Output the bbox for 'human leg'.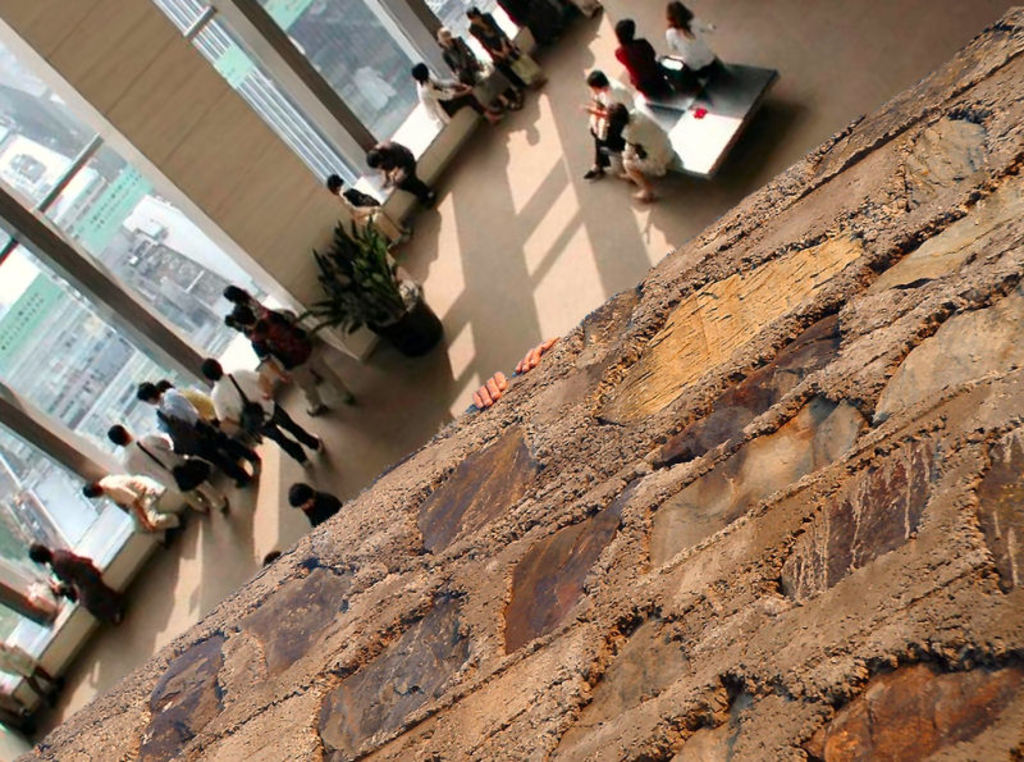
left=465, top=95, right=499, bottom=111.
